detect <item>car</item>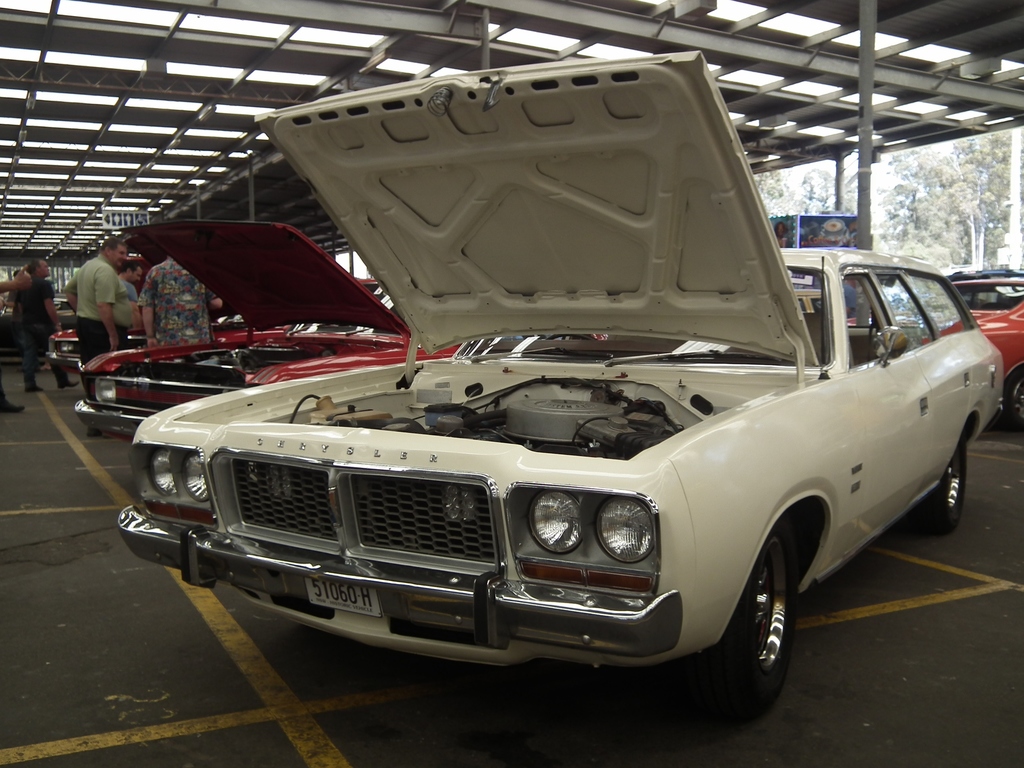
region(73, 218, 462, 435)
